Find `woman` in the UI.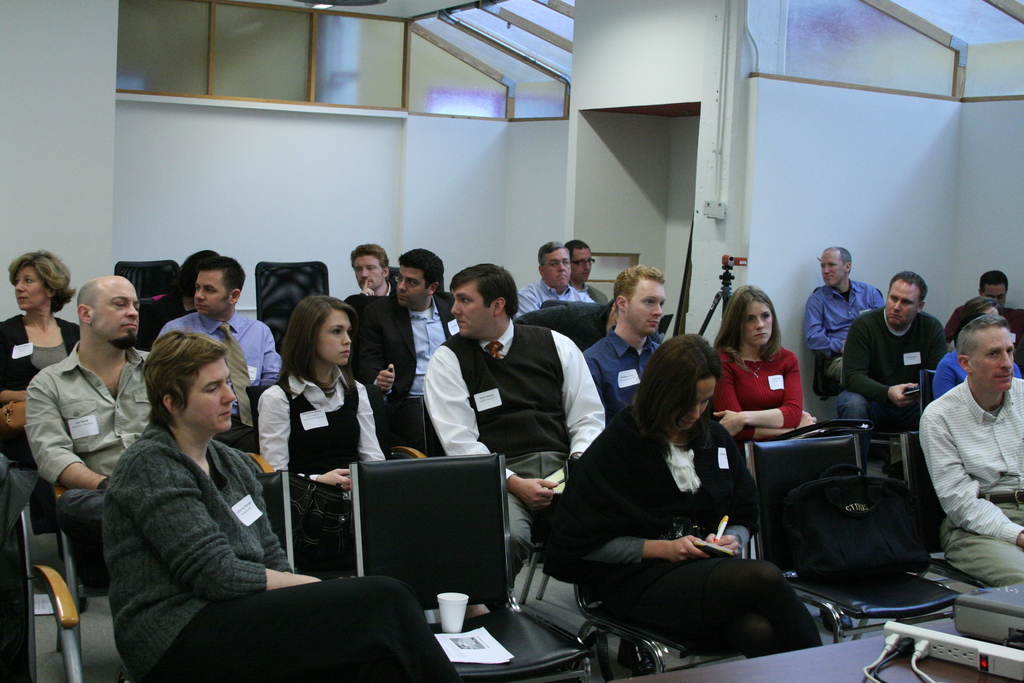
UI element at rect(247, 295, 371, 527).
